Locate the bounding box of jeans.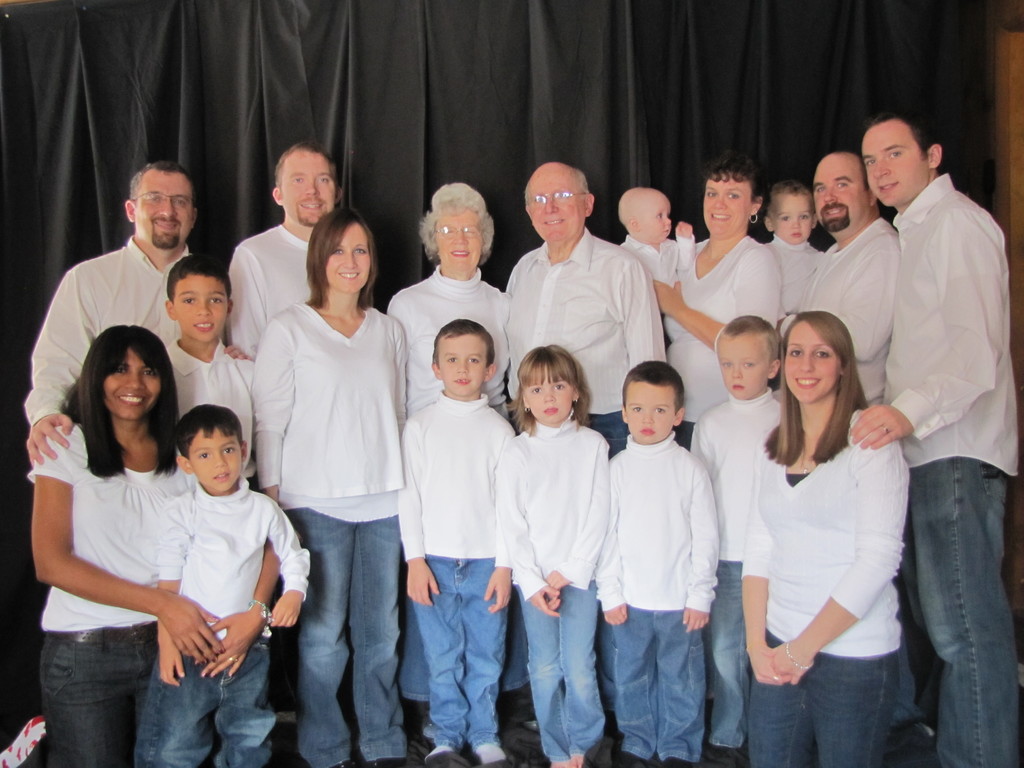
Bounding box: x1=694, y1=552, x2=762, y2=751.
